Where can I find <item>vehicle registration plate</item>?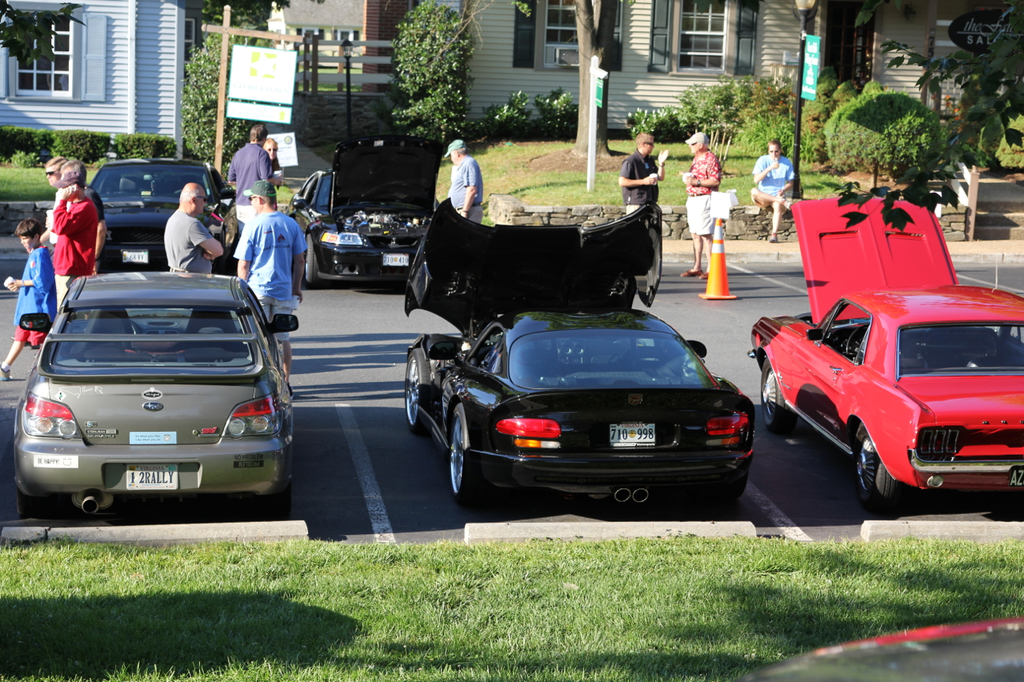
You can find it at detection(382, 253, 408, 265).
